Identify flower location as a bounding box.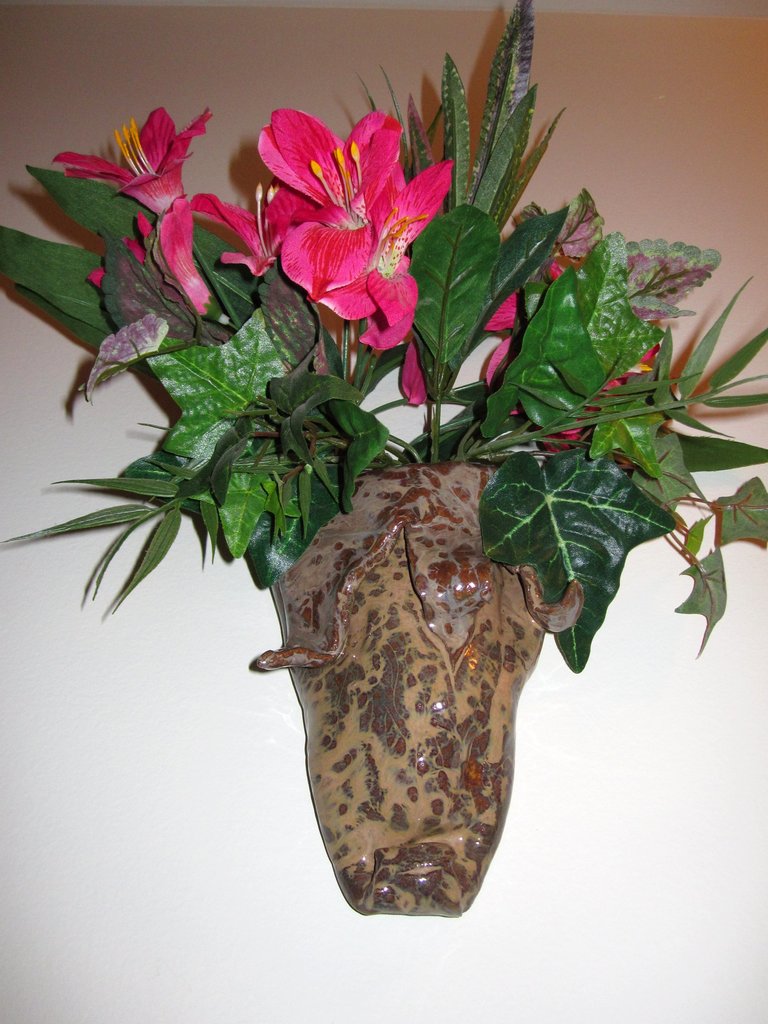
detection(86, 189, 254, 321).
